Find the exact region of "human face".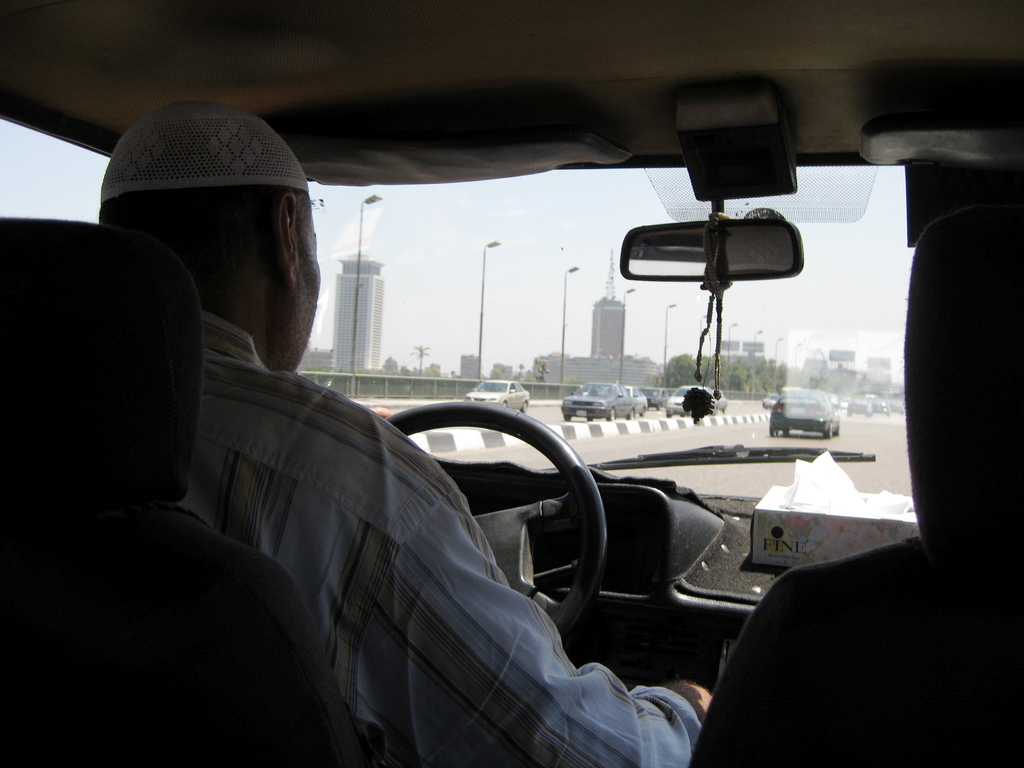
Exact region: box=[292, 214, 323, 362].
